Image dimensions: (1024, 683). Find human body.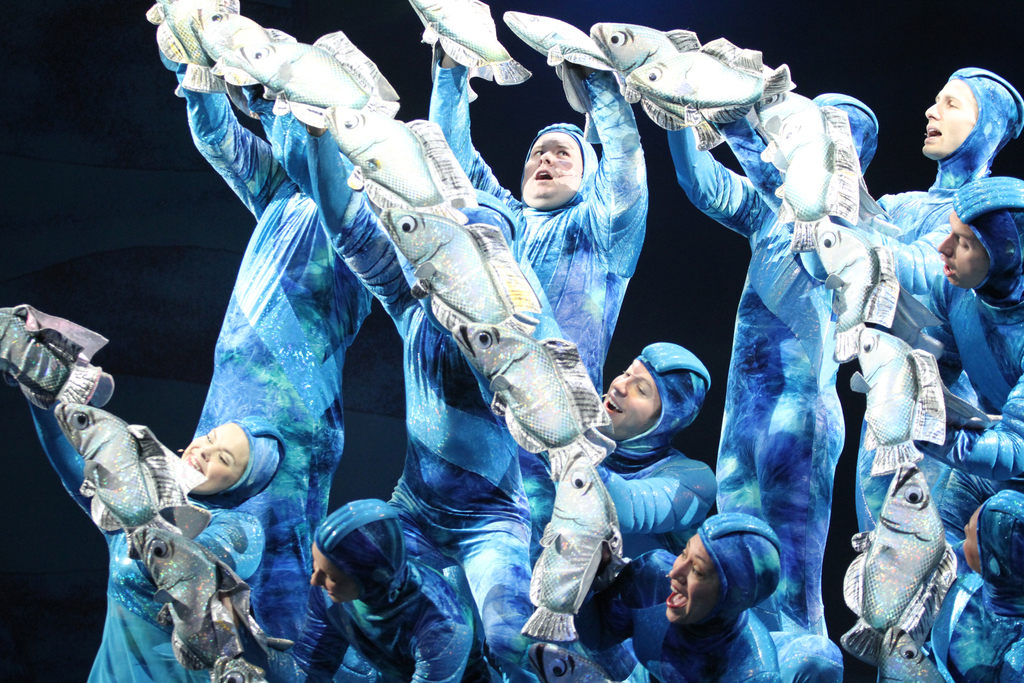
l=749, t=63, r=1023, b=530.
